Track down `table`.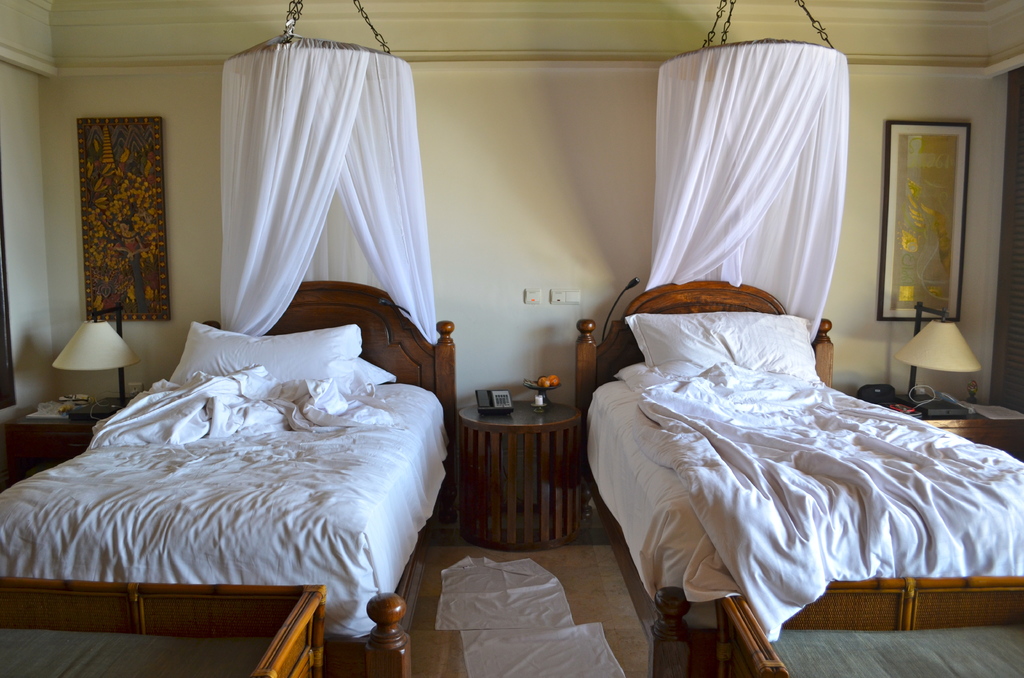
Tracked to Rect(455, 403, 585, 543).
